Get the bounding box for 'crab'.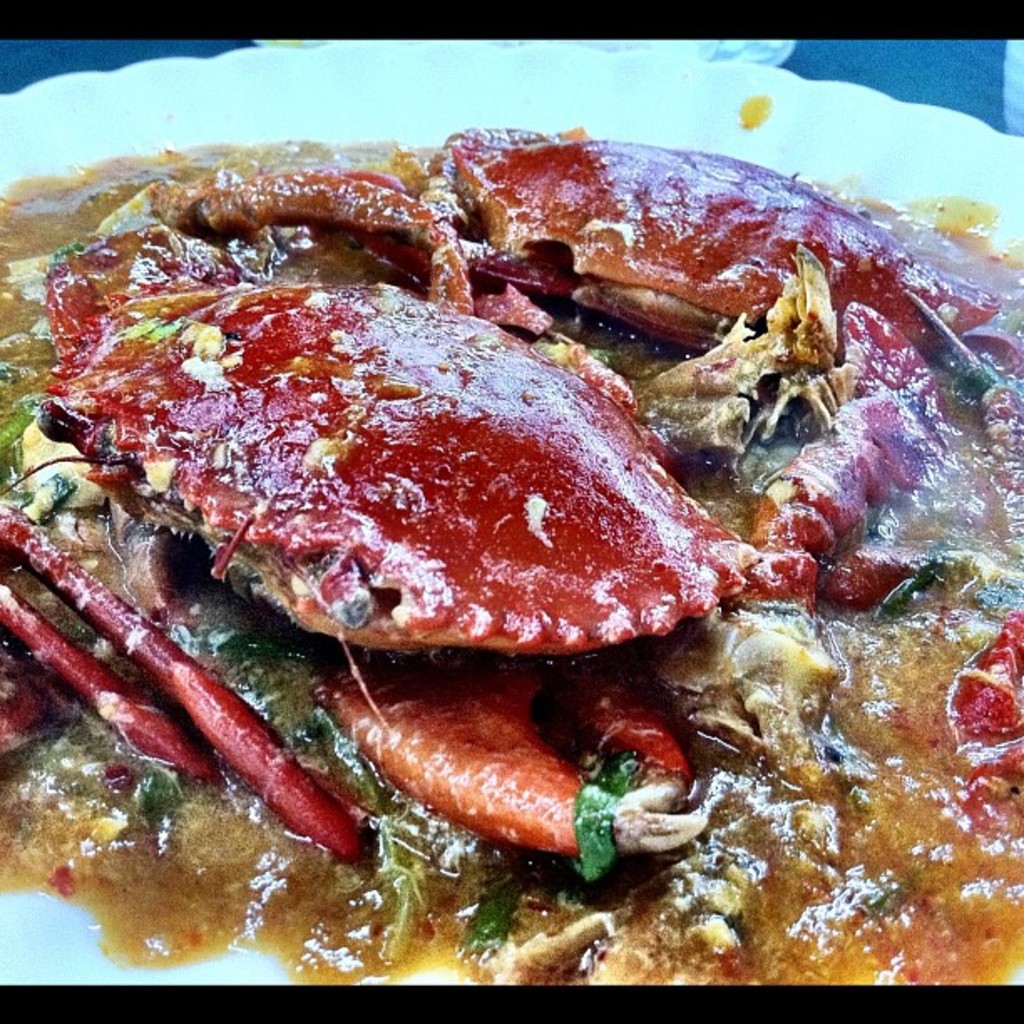
159 129 1022 470.
